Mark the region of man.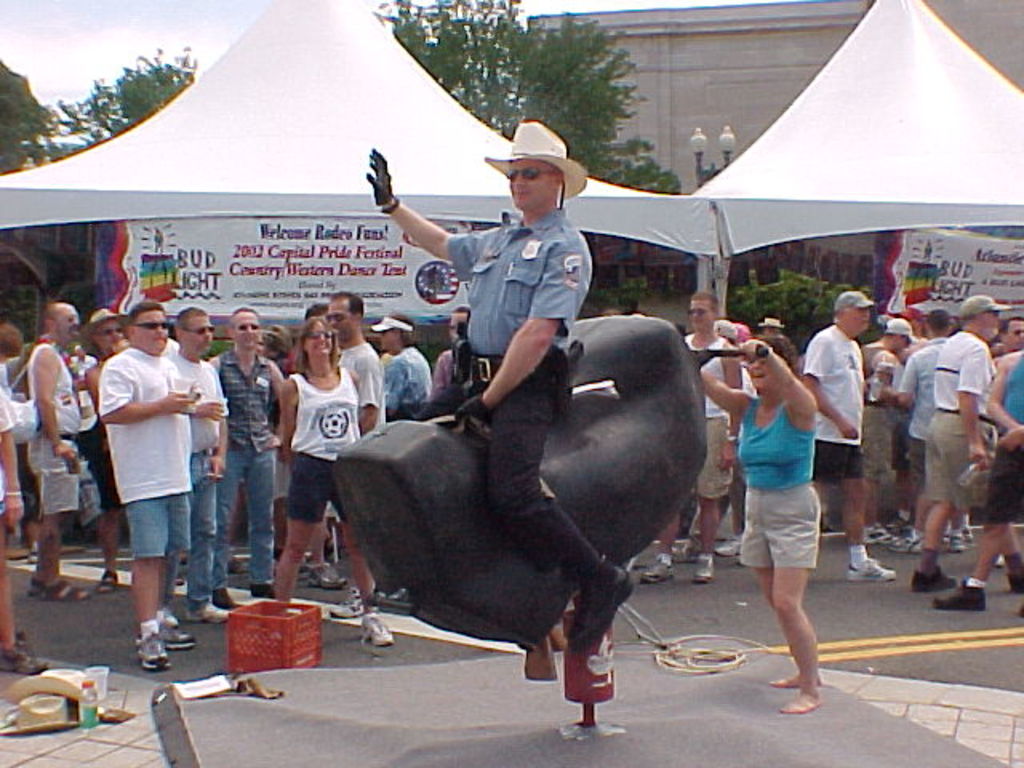
Region: box(325, 294, 392, 622).
